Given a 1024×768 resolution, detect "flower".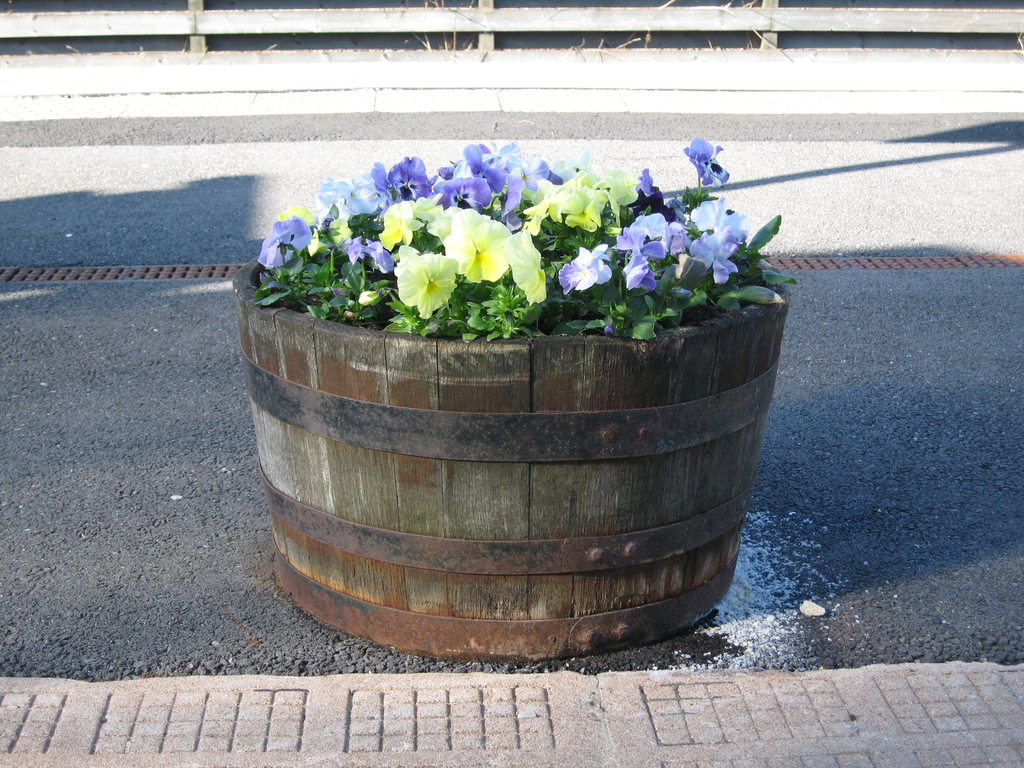
rect(623, 243, 656, 289).
